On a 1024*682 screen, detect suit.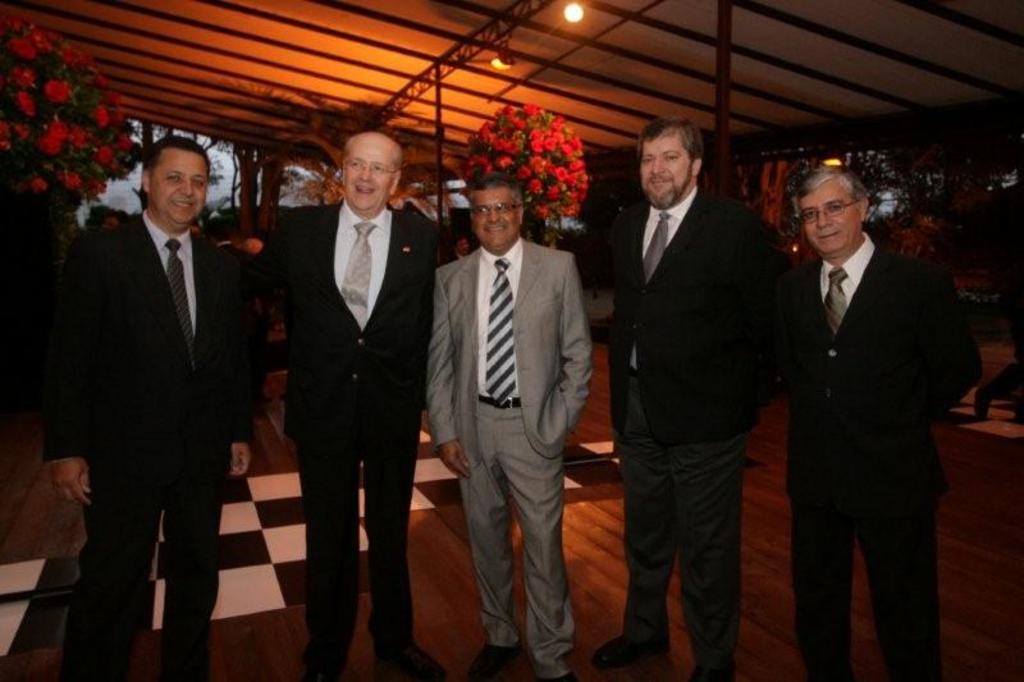
[603, 179, 777, 681].
